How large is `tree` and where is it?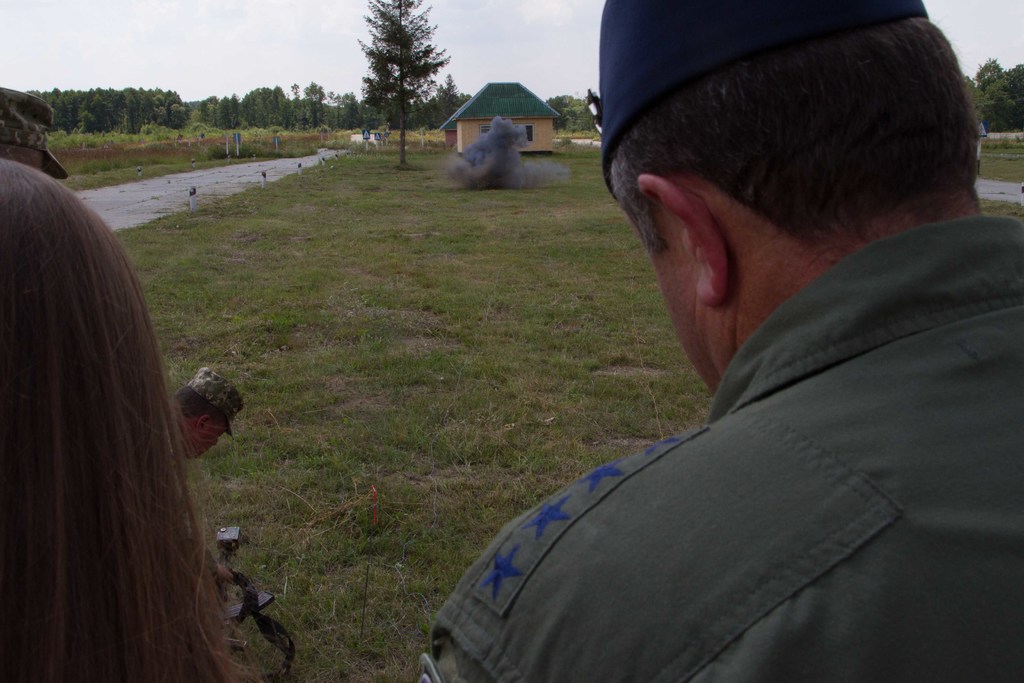
Bounding box: select_region(977, 68, 1023, 133).
